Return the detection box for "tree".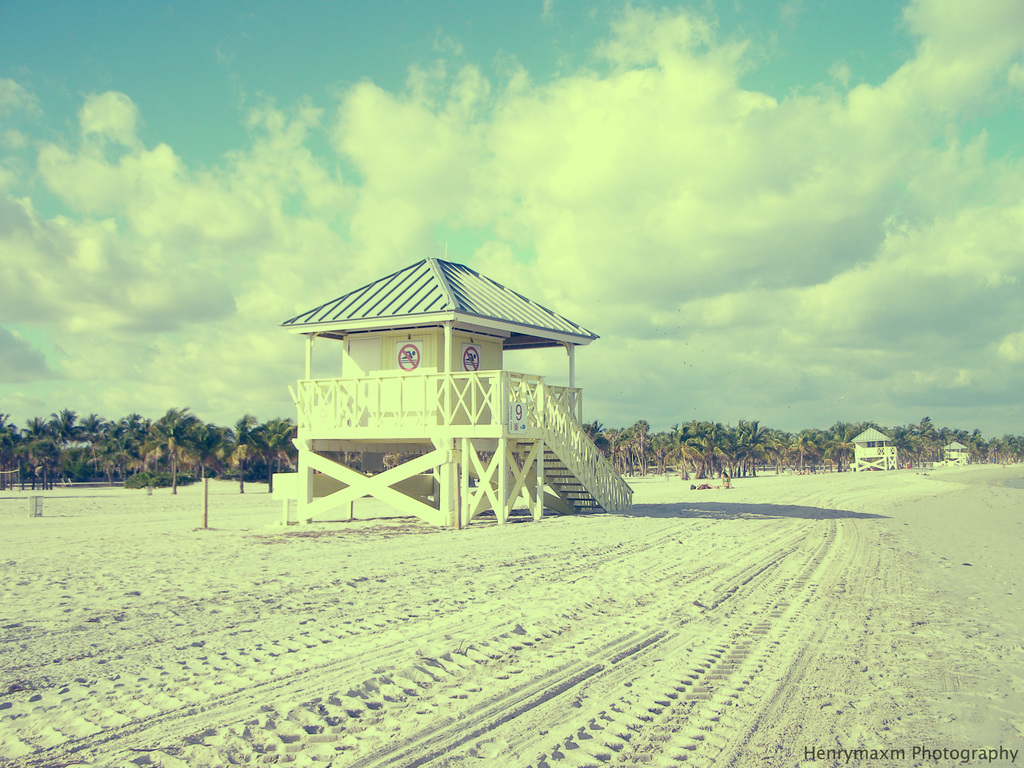
668 423 683 459.
